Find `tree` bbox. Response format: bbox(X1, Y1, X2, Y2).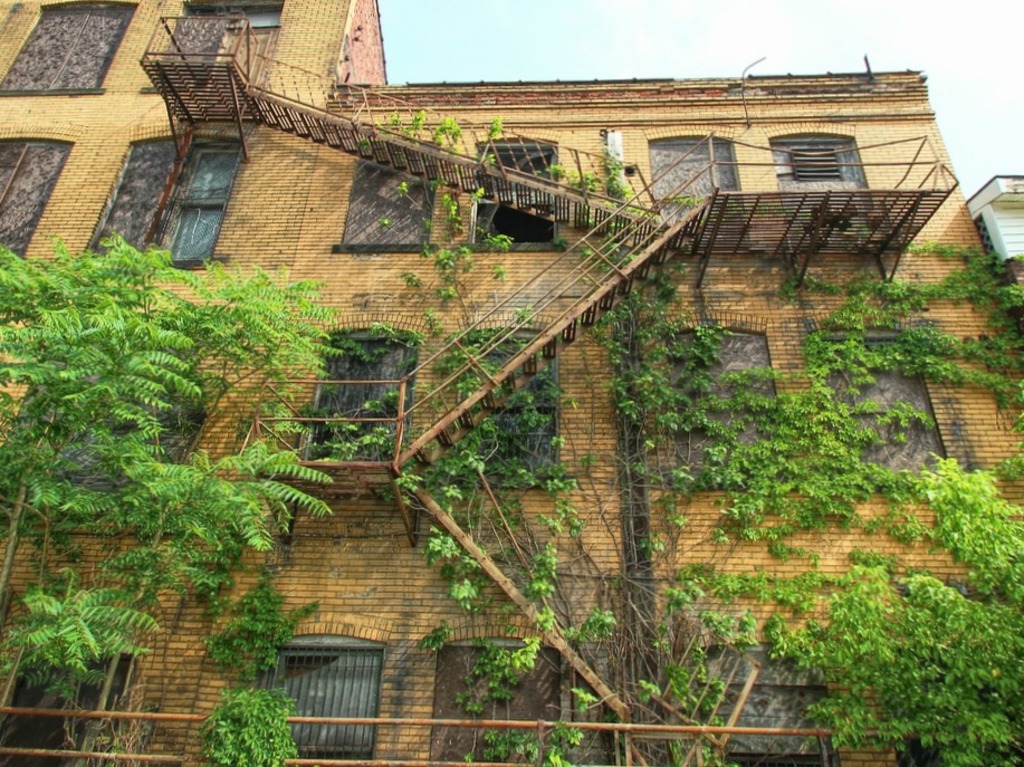
bbox(12, 192, 324, 716).
